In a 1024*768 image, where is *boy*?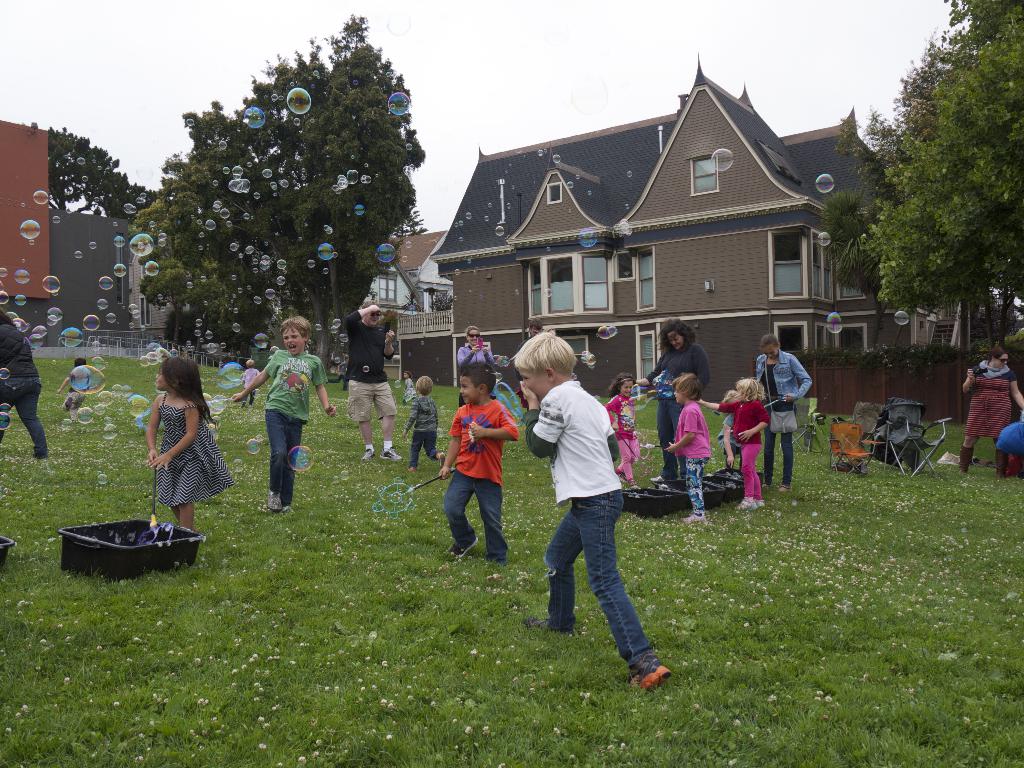
x1=241, y1=358, x2=268, y2=407.
